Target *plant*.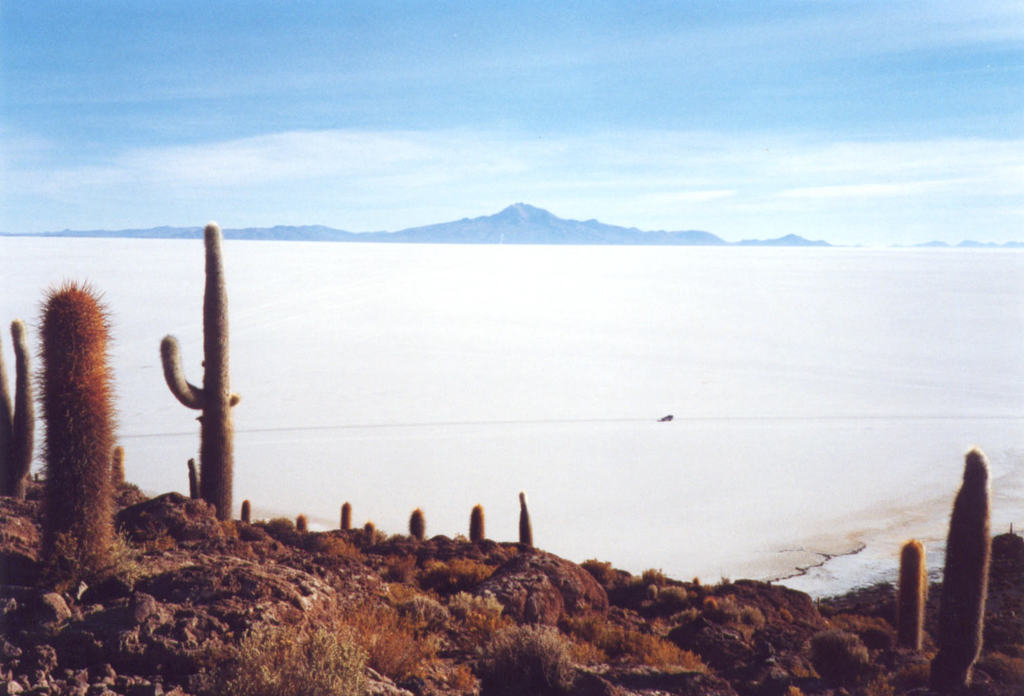
Target region: l=823, t=636, r=893, b=690.
